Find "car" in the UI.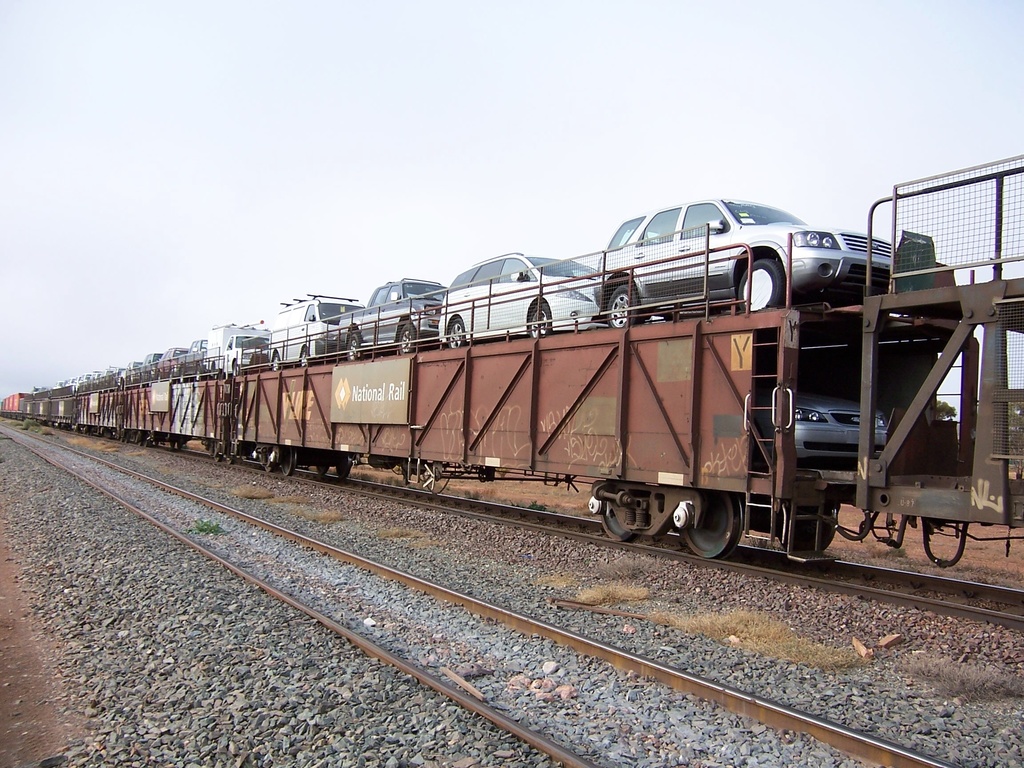
UI element at [270,294,362,365].
